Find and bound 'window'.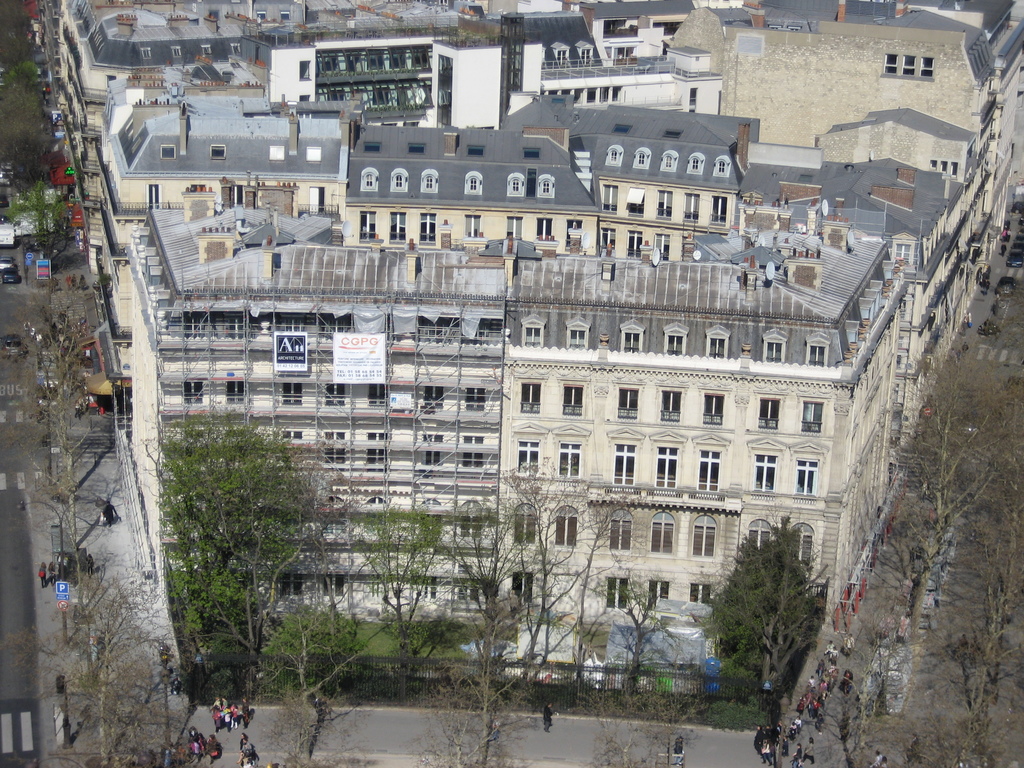
Bound: box=[389, 213, 409, 240].
